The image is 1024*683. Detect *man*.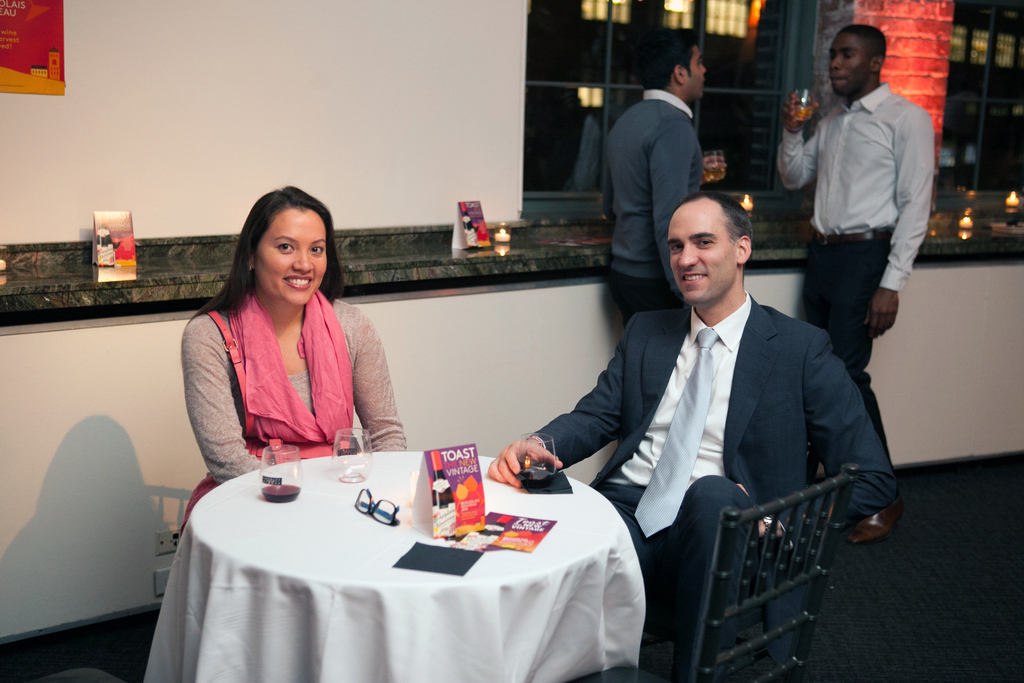
Detection: bbox(528, 168, 875, 637).
